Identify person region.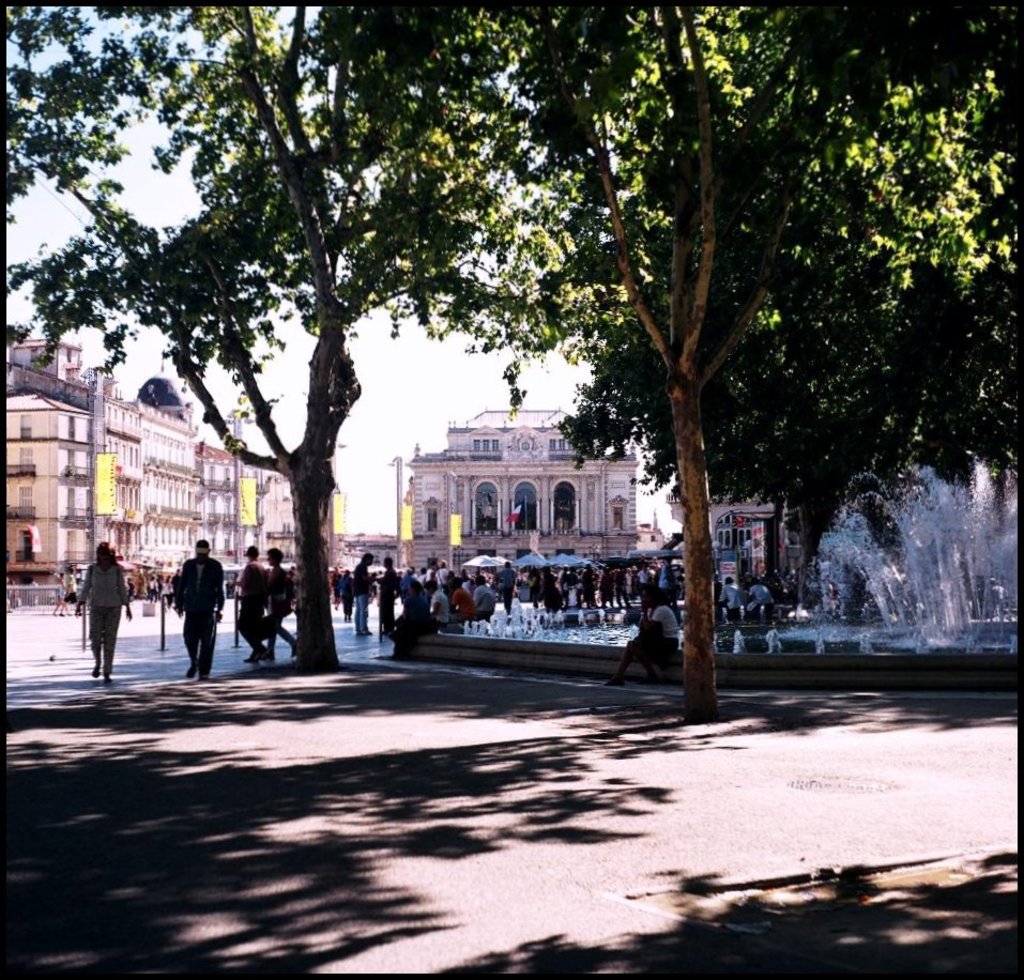
Region: {"x1": 72, "y1": 557, "x2": 82, "y2": 617}.
